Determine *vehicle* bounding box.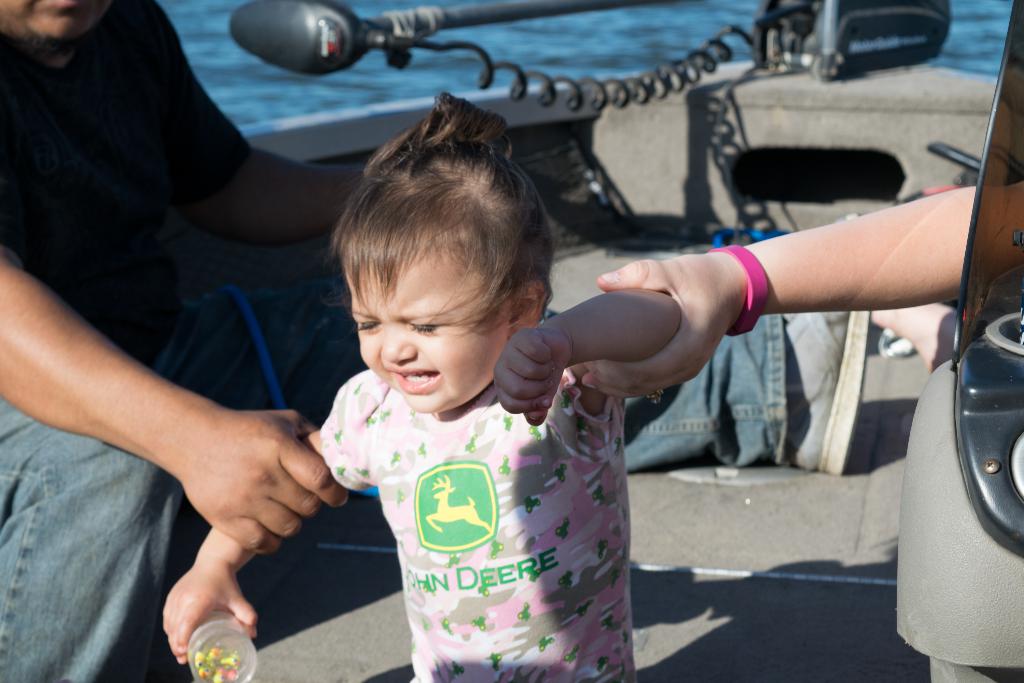
Determined: region(0, 0, 1023, 682).
